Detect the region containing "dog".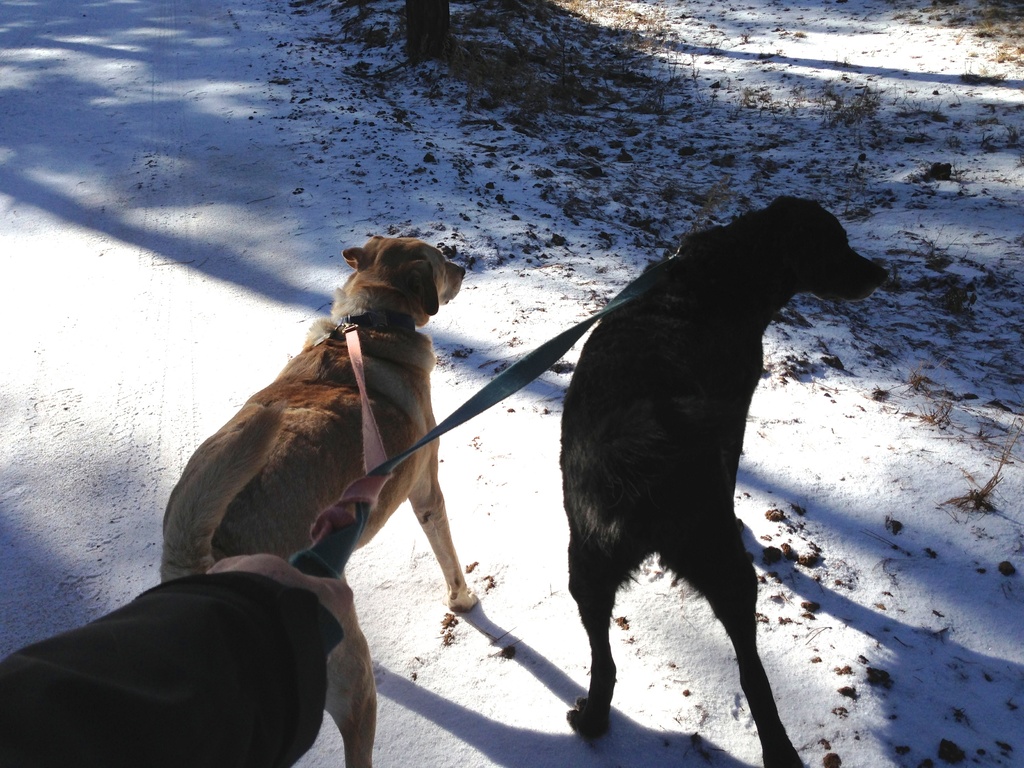
pyautogui.locateOnScreen(556, 195, 890, 767).
